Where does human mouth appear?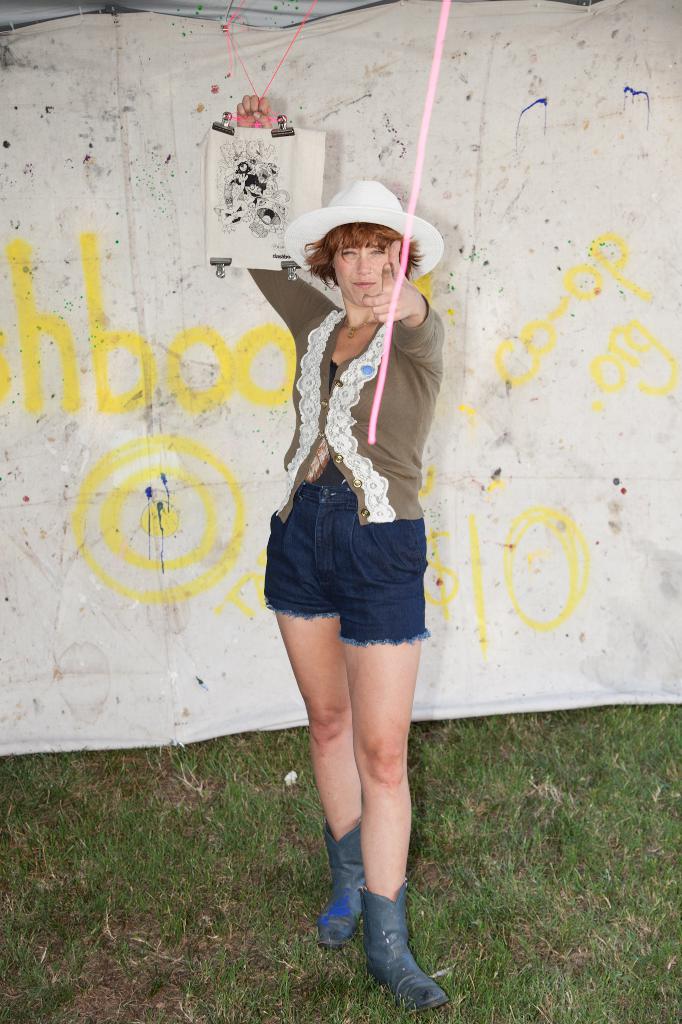
Appears at [left=351, top=278, right=374, bottom=290].
